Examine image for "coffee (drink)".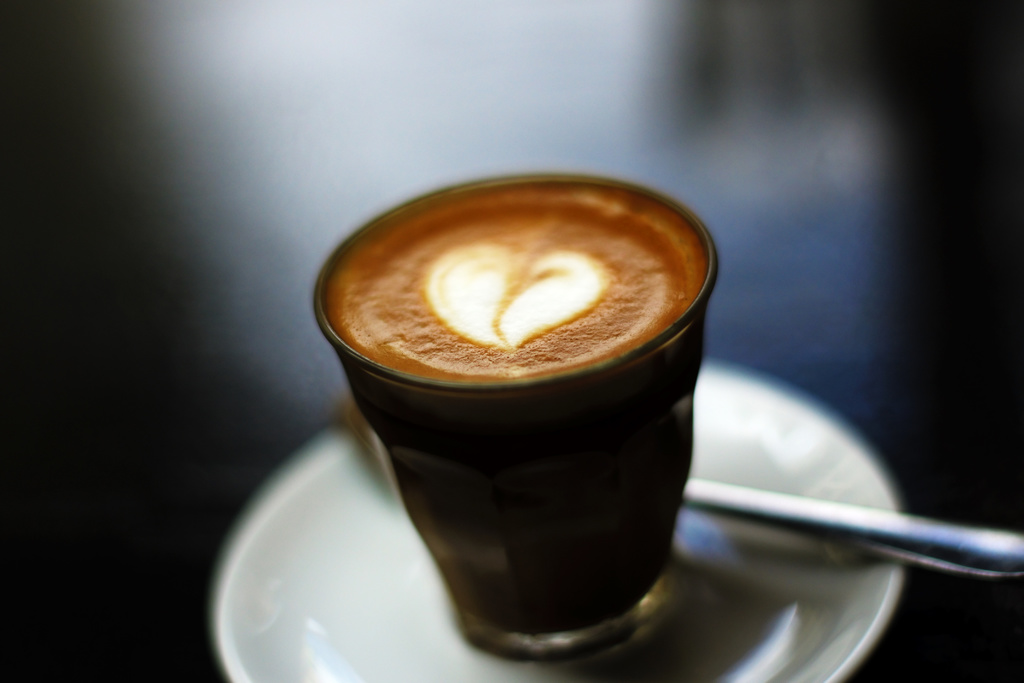
Examination result: select_region(308, 167, 707, 682).
